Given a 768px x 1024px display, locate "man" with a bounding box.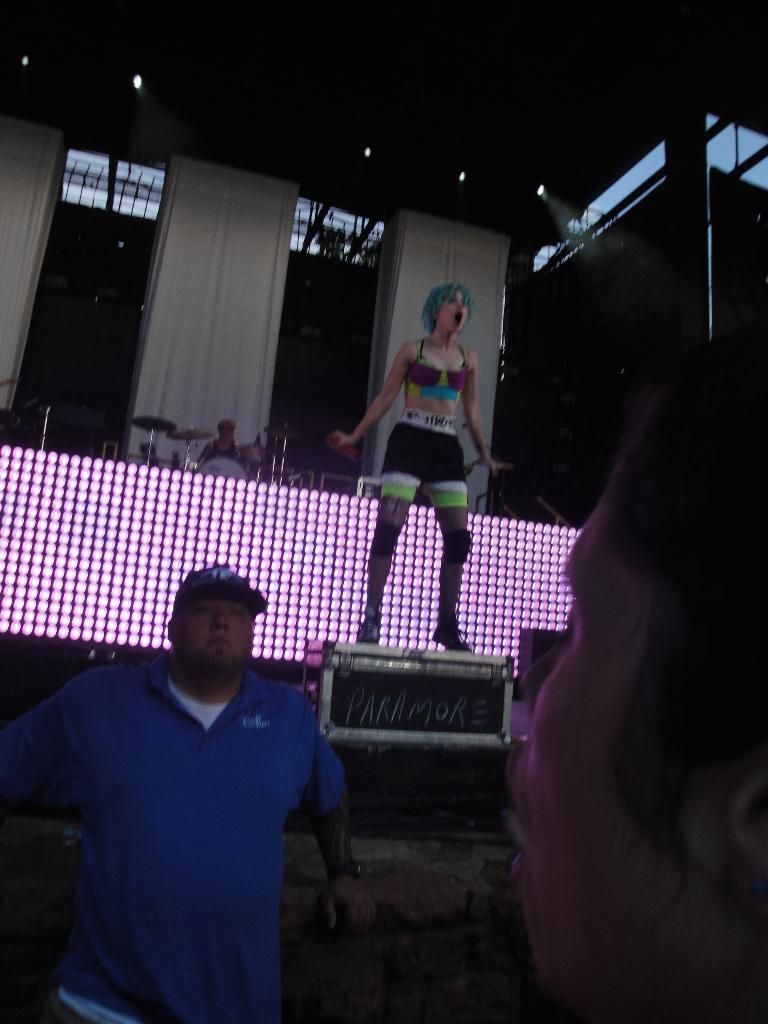
Located: Rect(22, 568, 380, 1008).
